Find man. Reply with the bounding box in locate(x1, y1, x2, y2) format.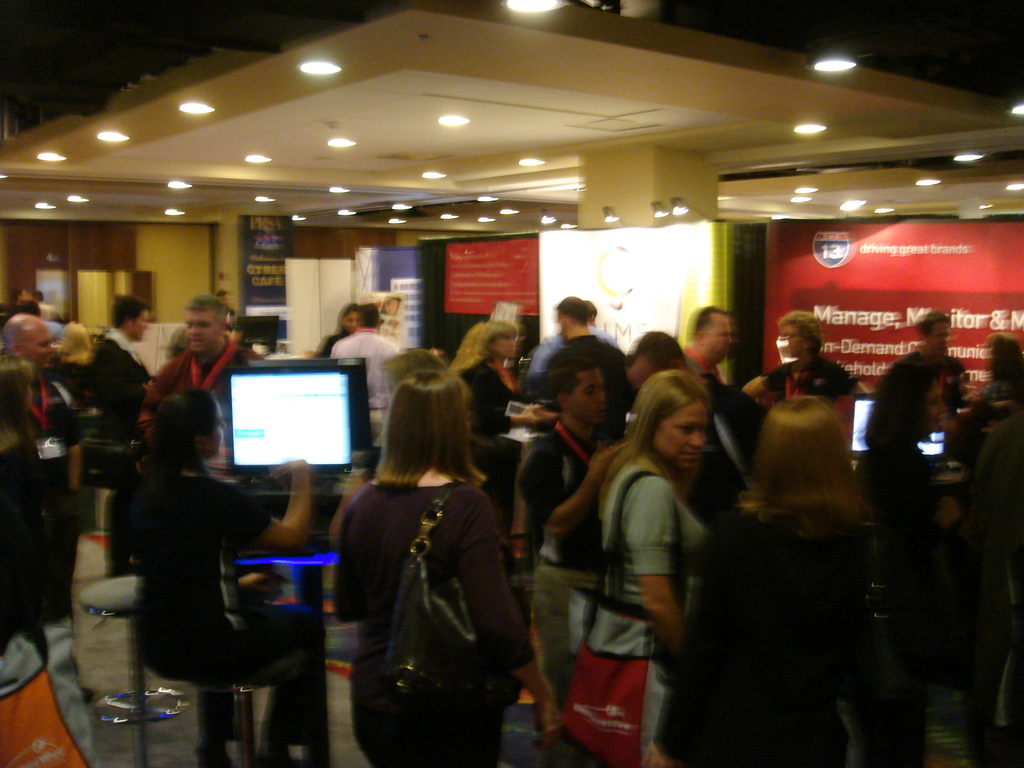
locate(676, 302, 734, 392).
